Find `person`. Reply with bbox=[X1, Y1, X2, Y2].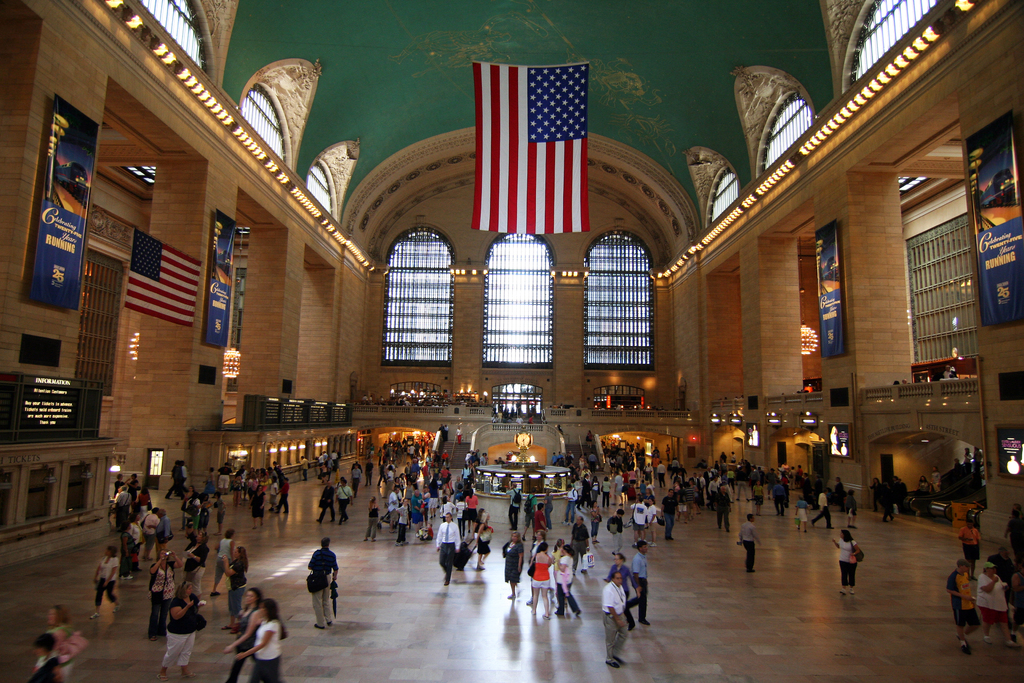
bbox=[141, 507, 163, 561].
